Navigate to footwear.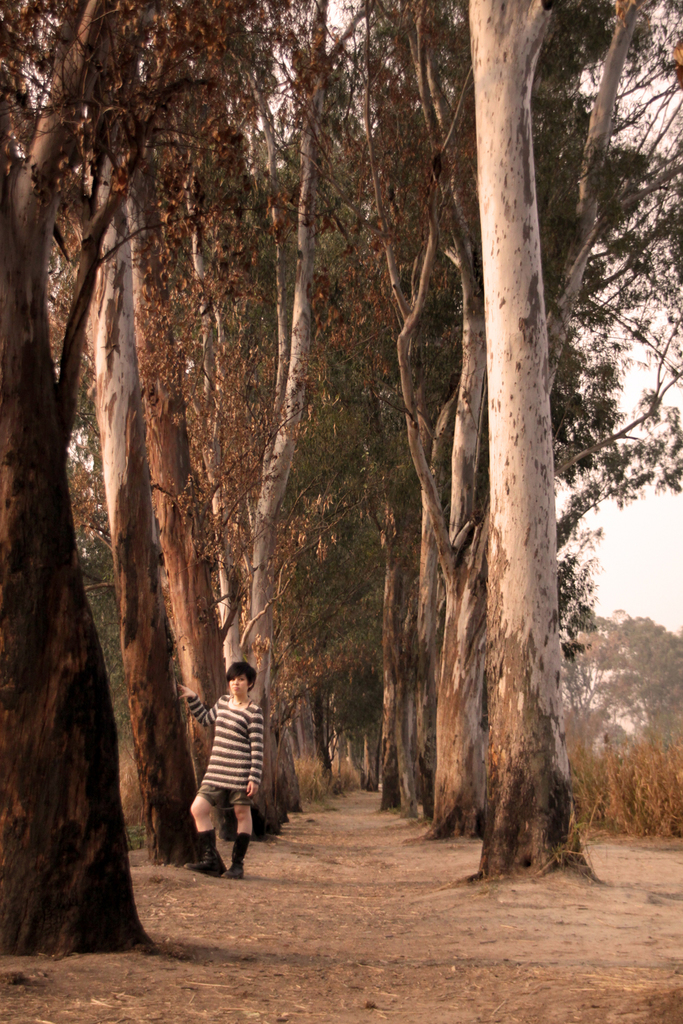
Navigation target: {"x1": 184, "y1": 857, "x2": 225, "y2": 879}.
